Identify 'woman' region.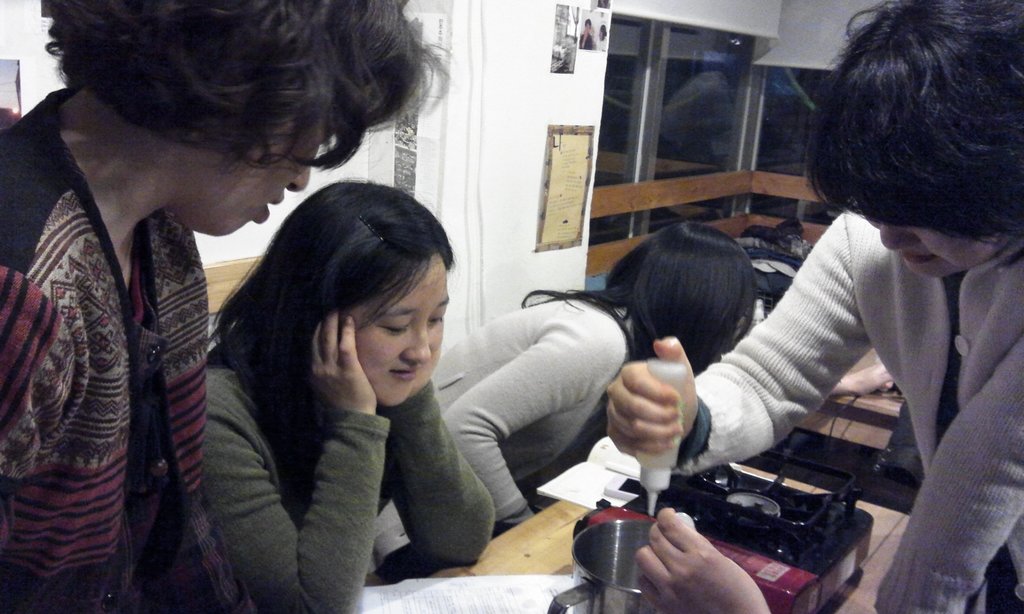
Region: bbox(419, 219, 769, 538).
